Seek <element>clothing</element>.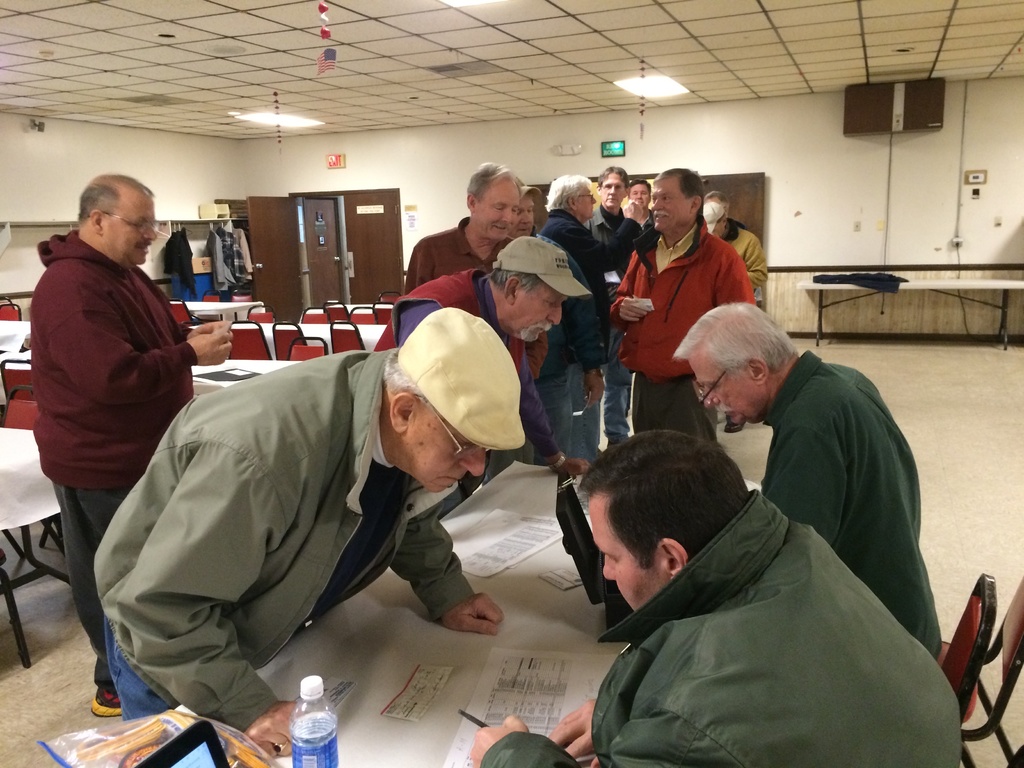
bbox=(815, 276, 908, 298).
